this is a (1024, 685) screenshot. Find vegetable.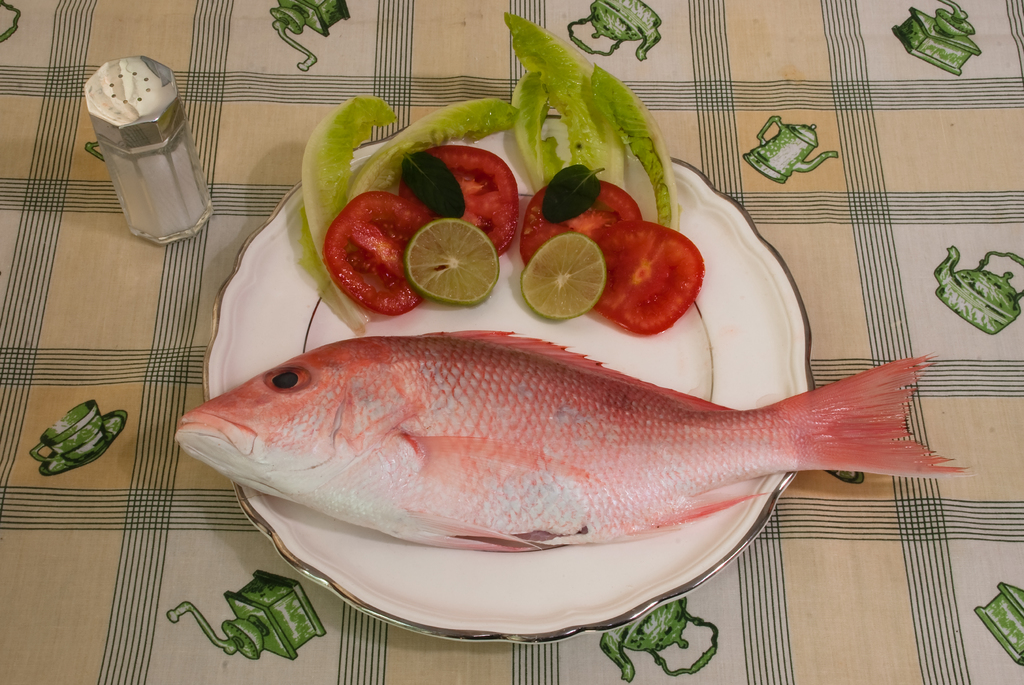
Bounding box: left=589, top=60, right=680, bottom=231.
